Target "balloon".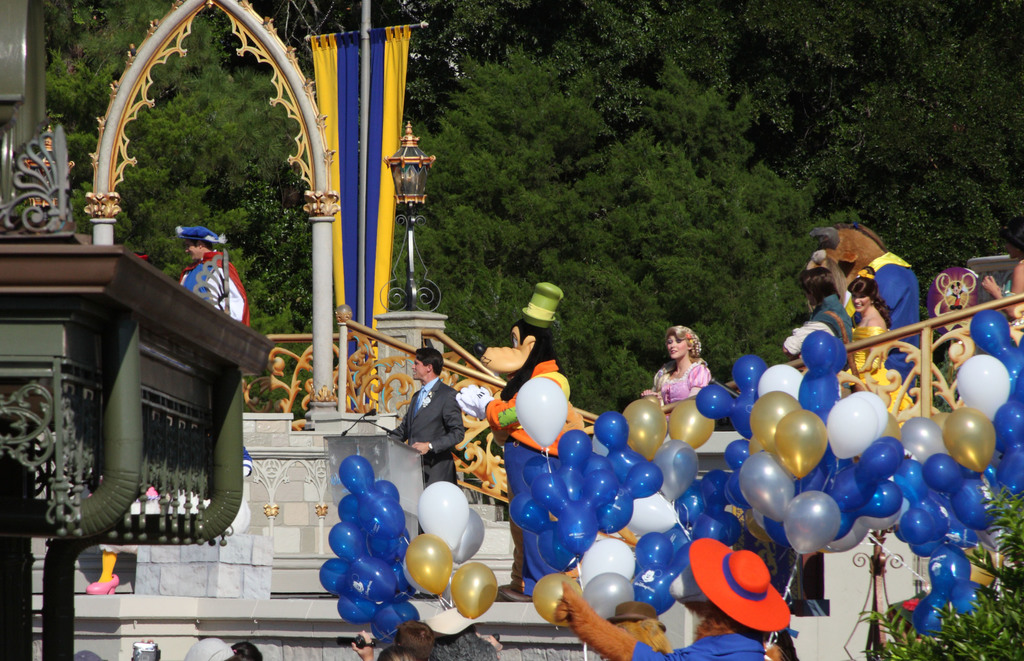
Target region: (781,491,841,553).
